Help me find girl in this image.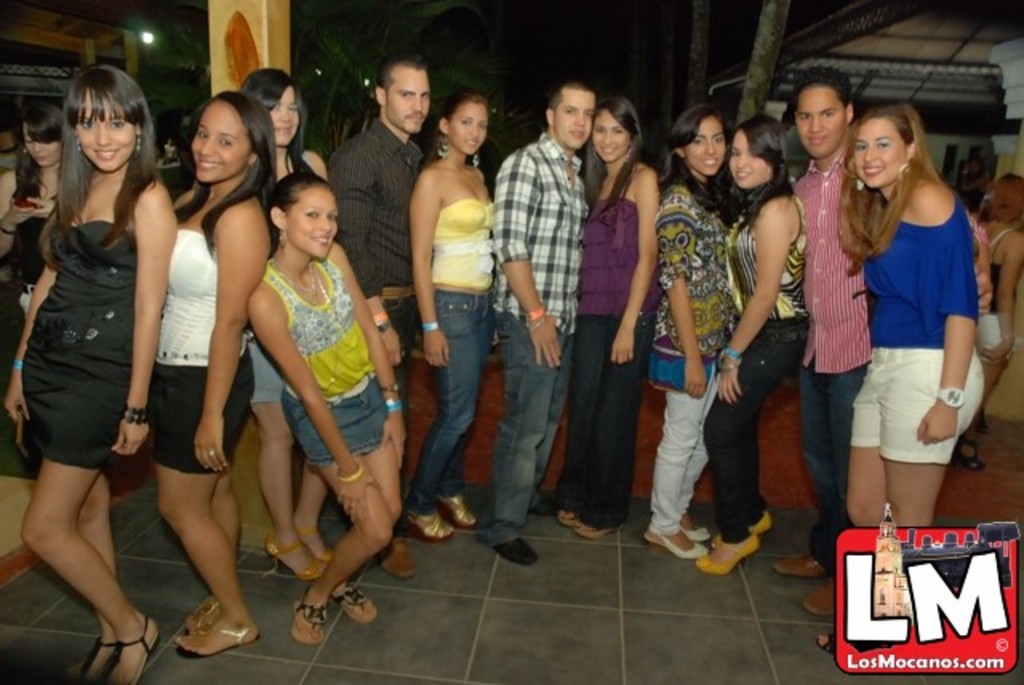
Found it: [x1=408, y1=85, x2=494, y2=541].
